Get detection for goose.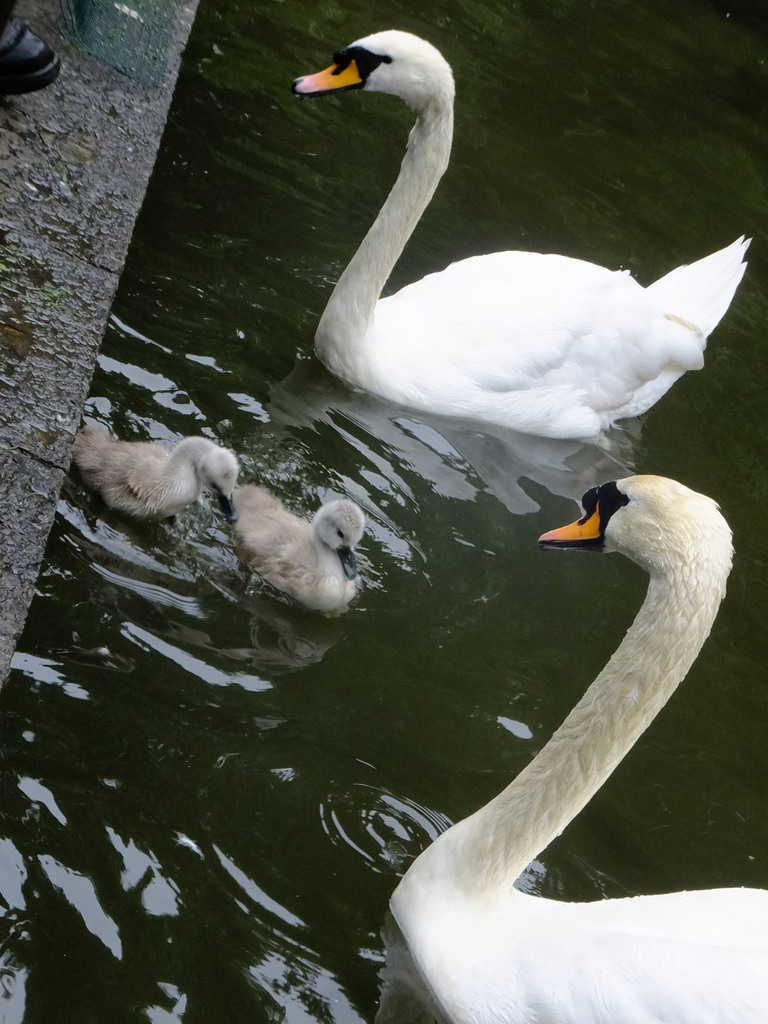
Detection: 238/491/360/606.
